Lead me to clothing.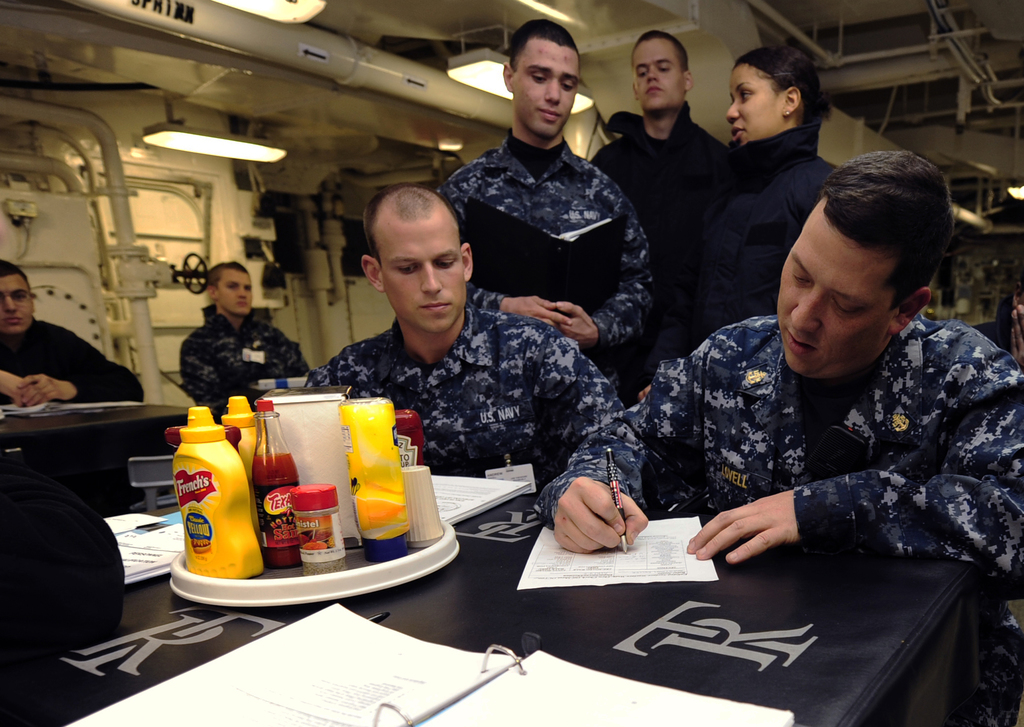
Lead to crop(173, 298, 319, 415).
